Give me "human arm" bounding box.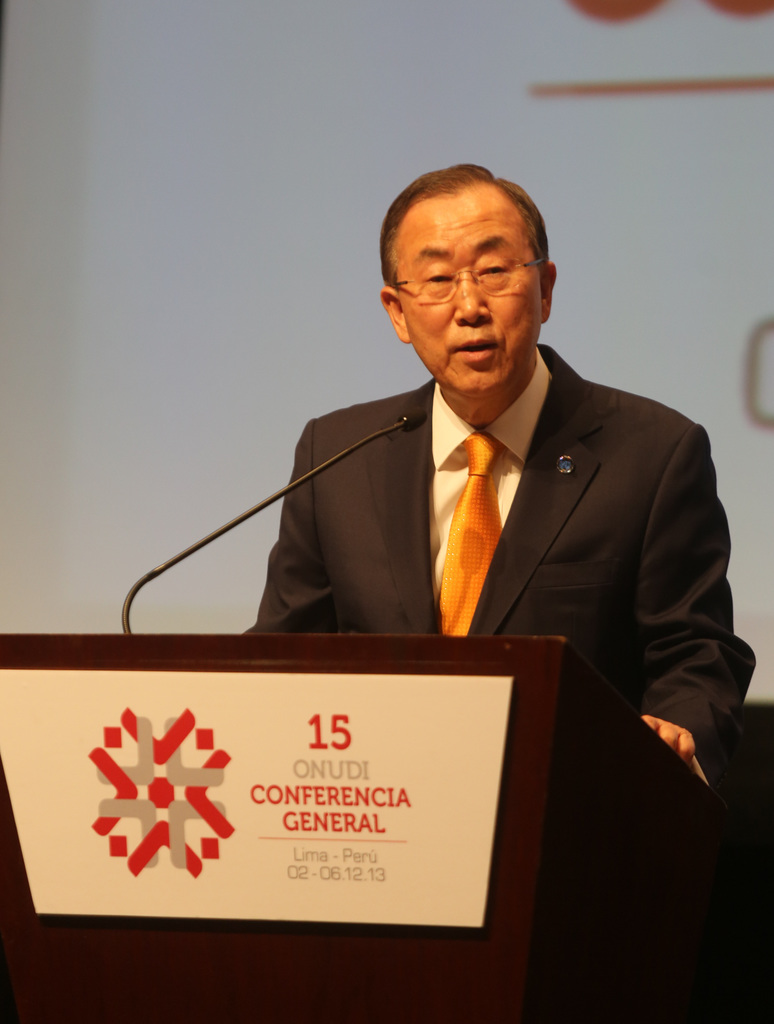
pyautogui.locateOnScreen(625, 426, 764, 767).
